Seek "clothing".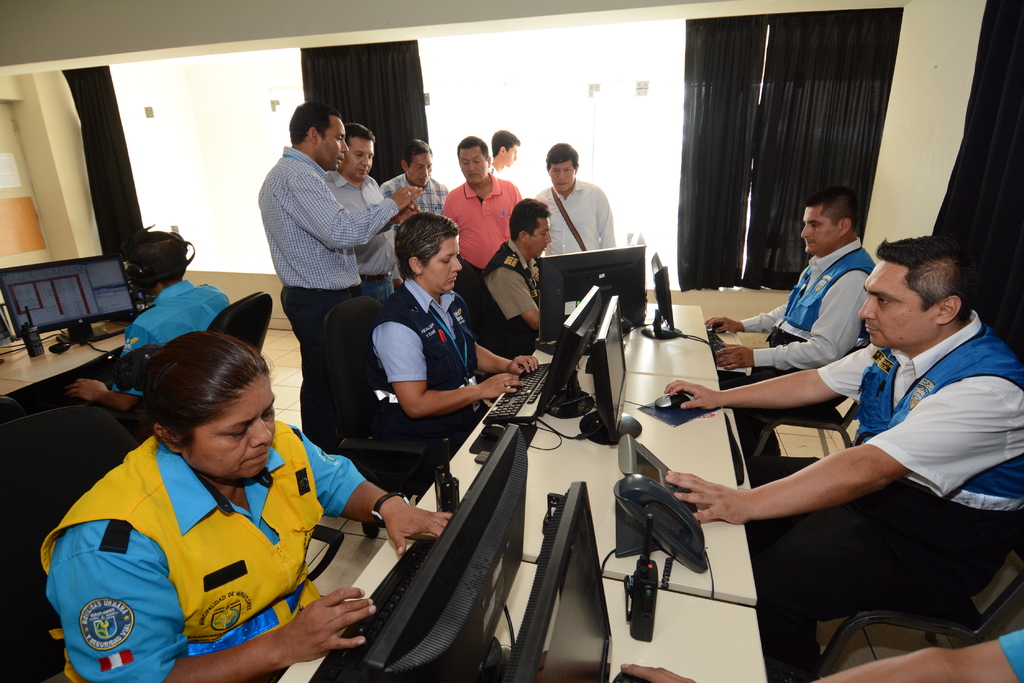
x1=365, y1=275, x2=481, y2=454.
